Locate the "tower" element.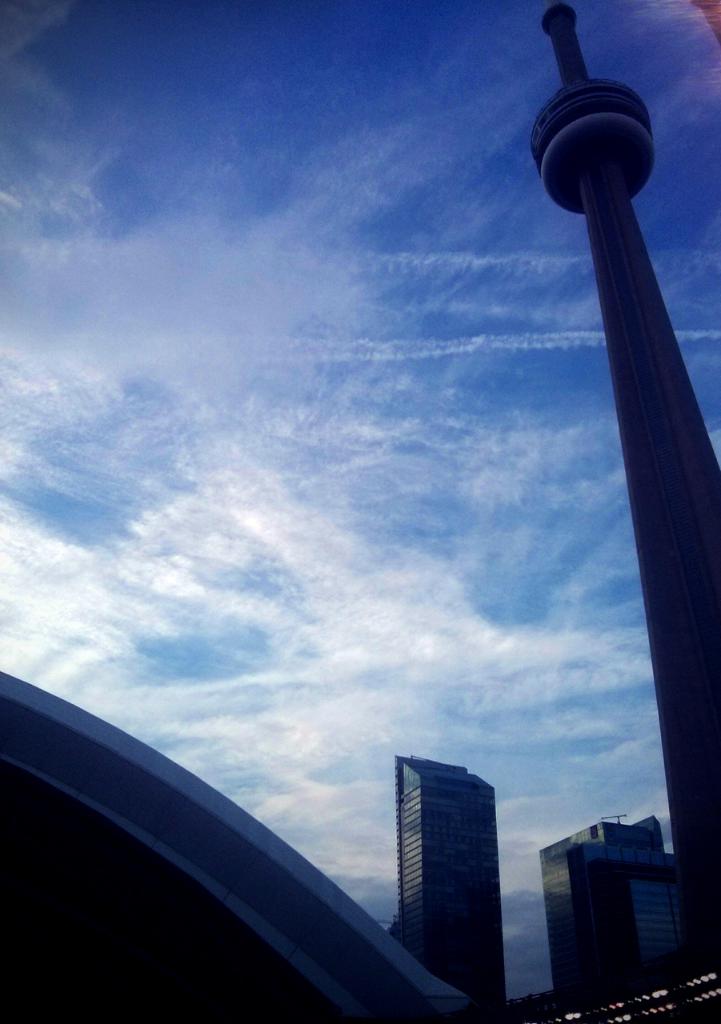
Element bbox: bbox=(526, 32, 720, 858).
